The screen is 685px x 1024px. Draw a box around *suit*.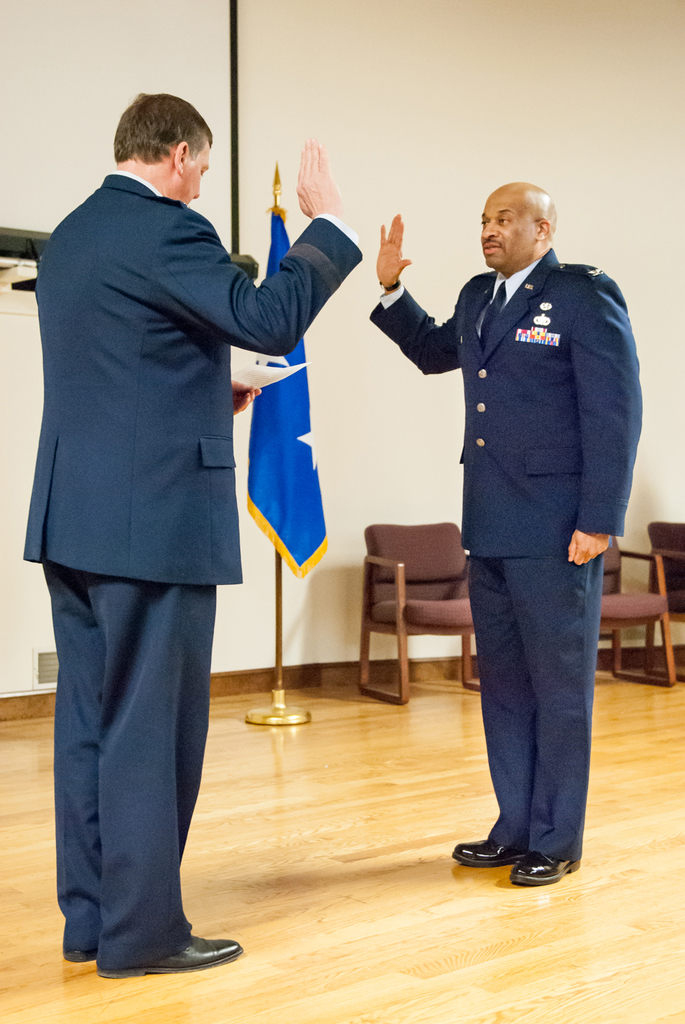
[left=368, top=246, right=641, bottom=862].
